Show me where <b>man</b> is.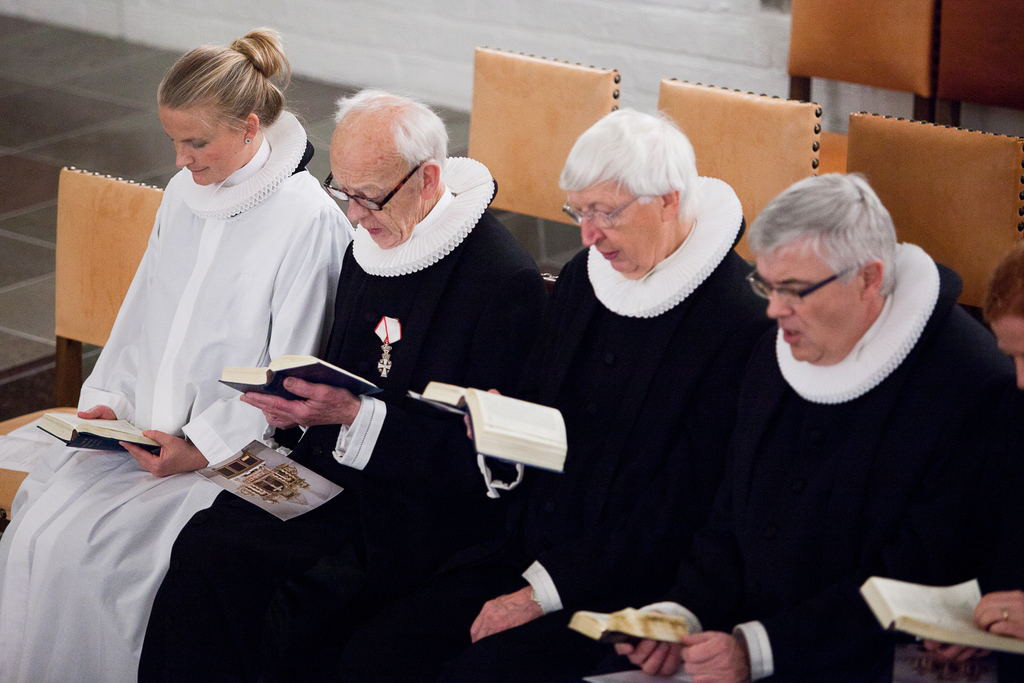
<b>man</b> is at (555,171,1023,682).
